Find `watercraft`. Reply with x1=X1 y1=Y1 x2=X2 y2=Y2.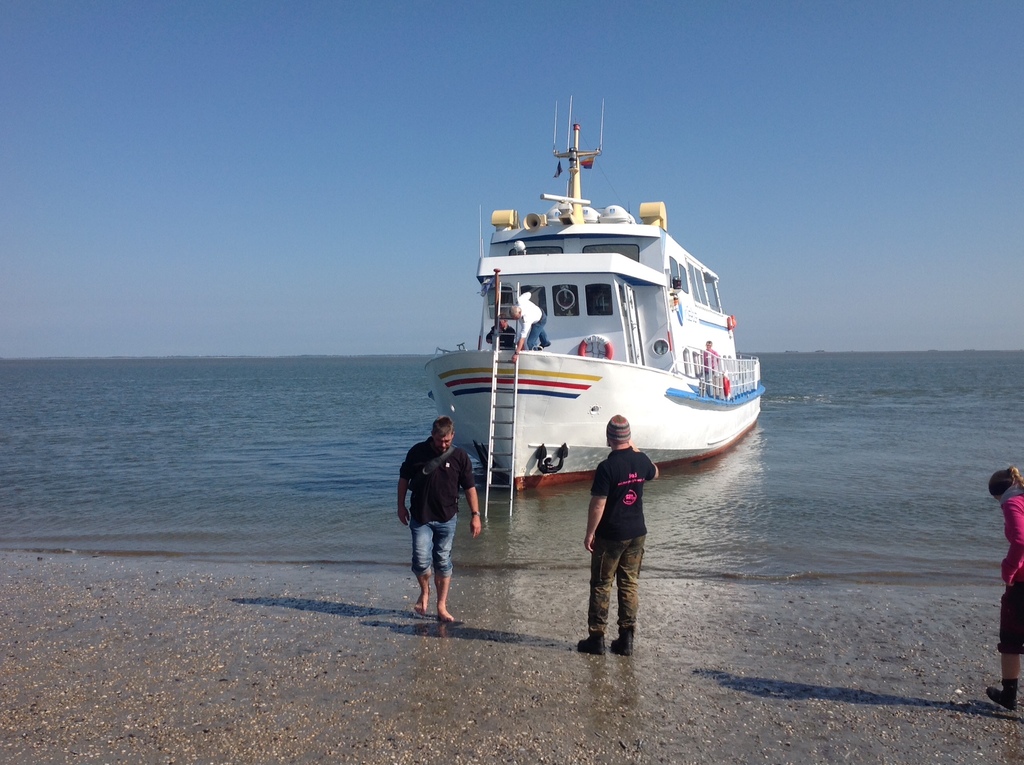
x1=411 y1=136 x2=774 y2=468.
